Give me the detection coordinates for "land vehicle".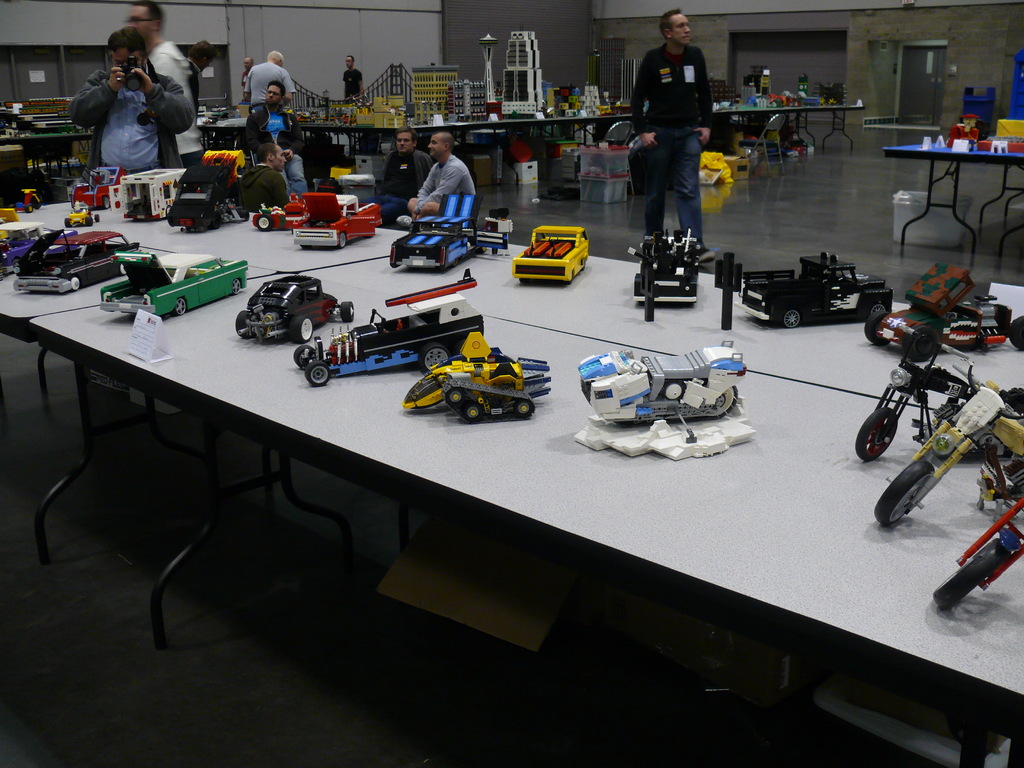
0 218 82 280.
